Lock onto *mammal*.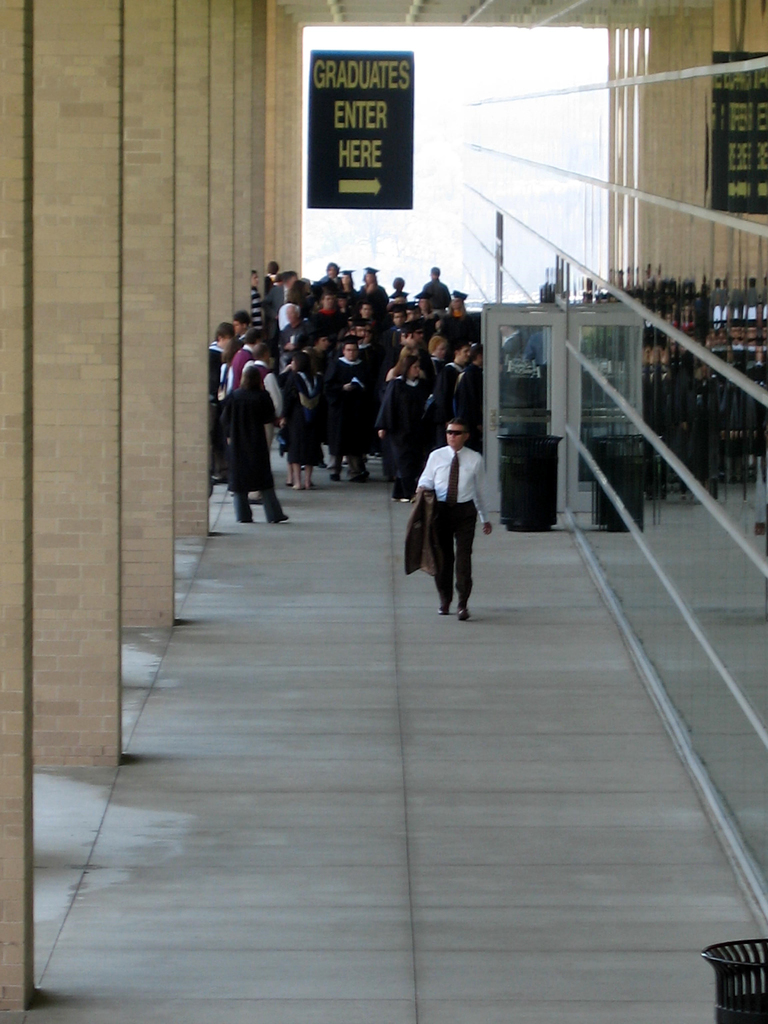
Locked: <bbox>399, 317, 426, 356</bbox>.
